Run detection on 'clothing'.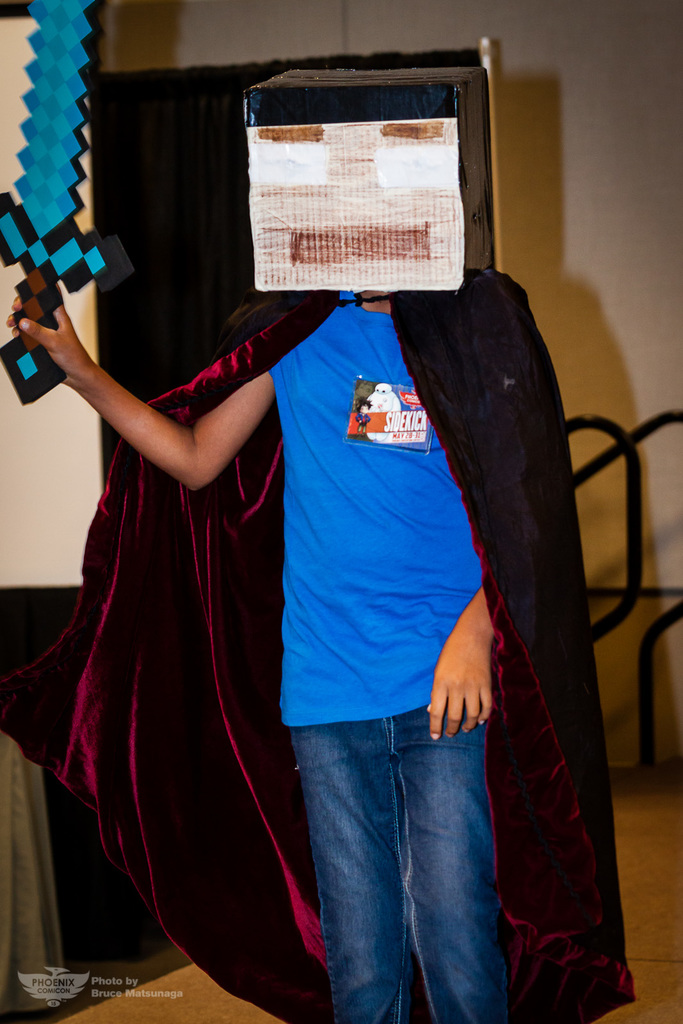
Result: [left=268, top=288, right=488, bottom=727].
